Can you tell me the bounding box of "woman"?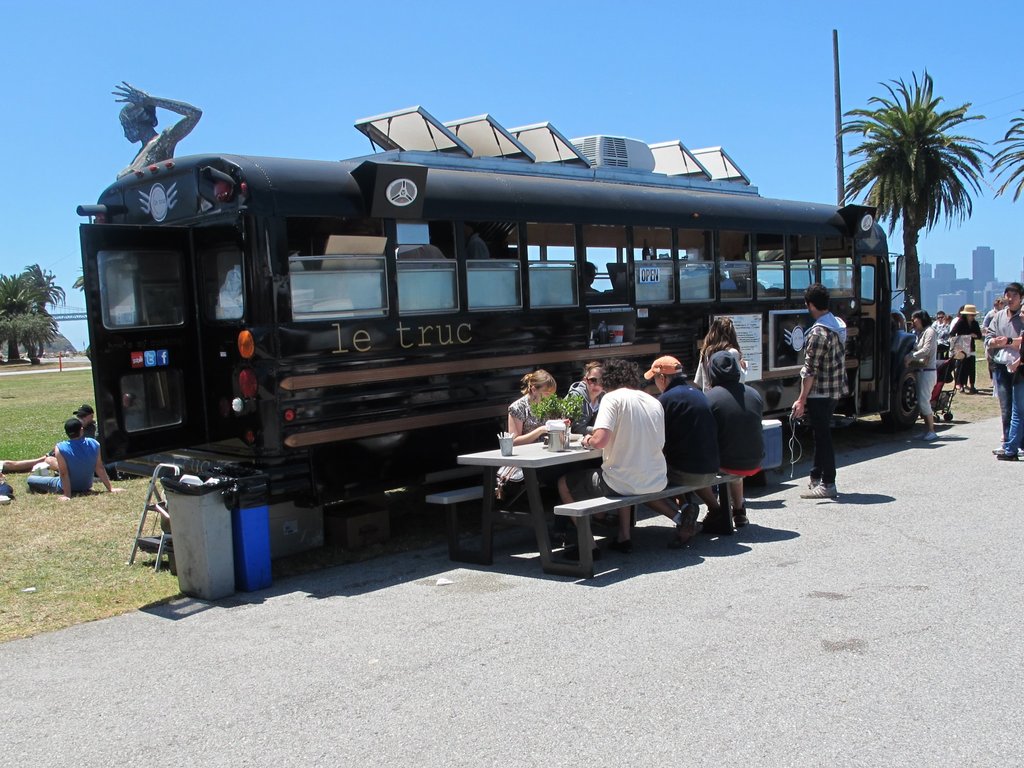
(left=496, top=369, right=600, bottom=563).
